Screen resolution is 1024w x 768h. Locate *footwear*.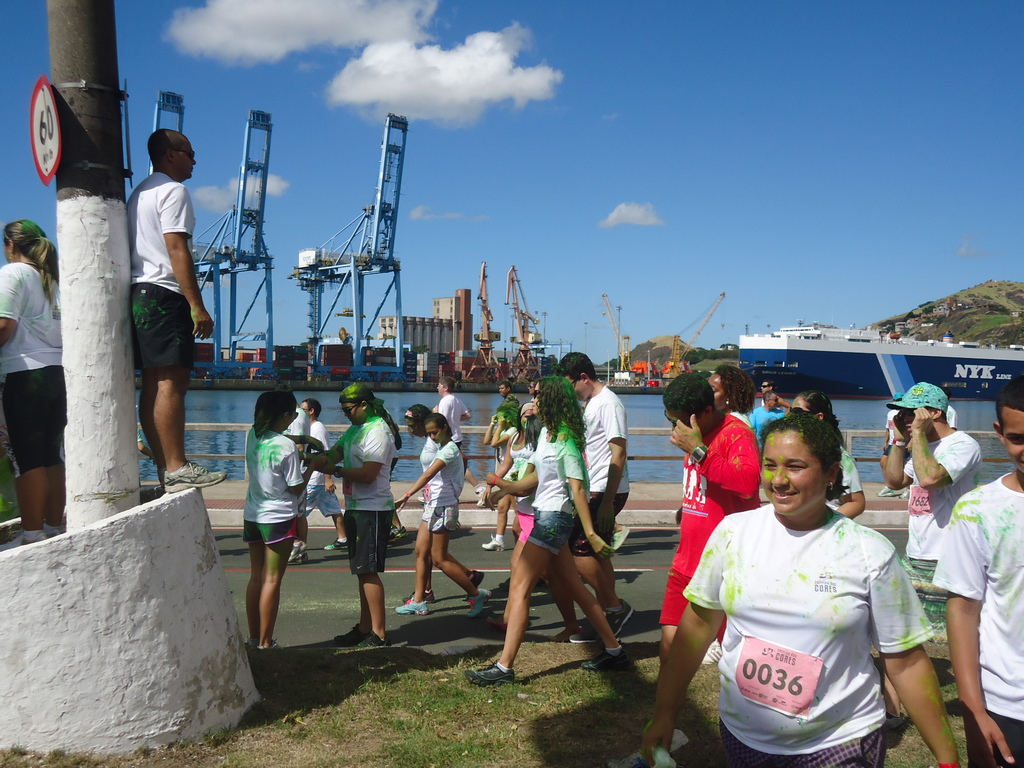
Rect(470, 569, 484, 589).
